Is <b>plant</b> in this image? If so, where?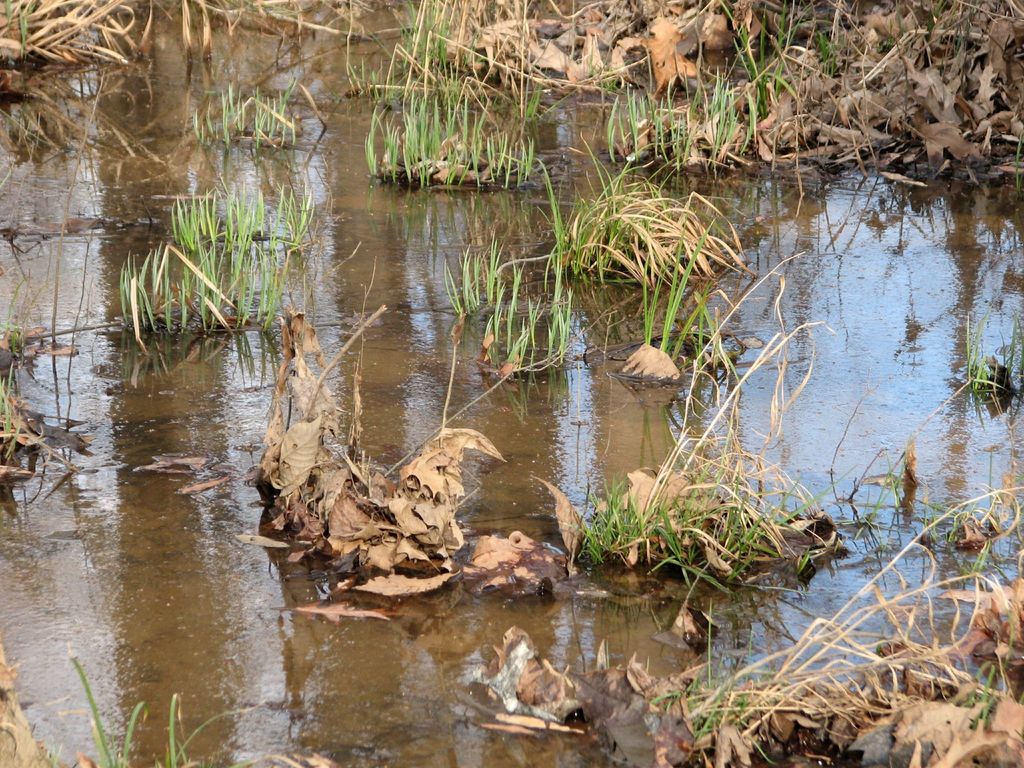
Yes, at 99/186/323/335.
